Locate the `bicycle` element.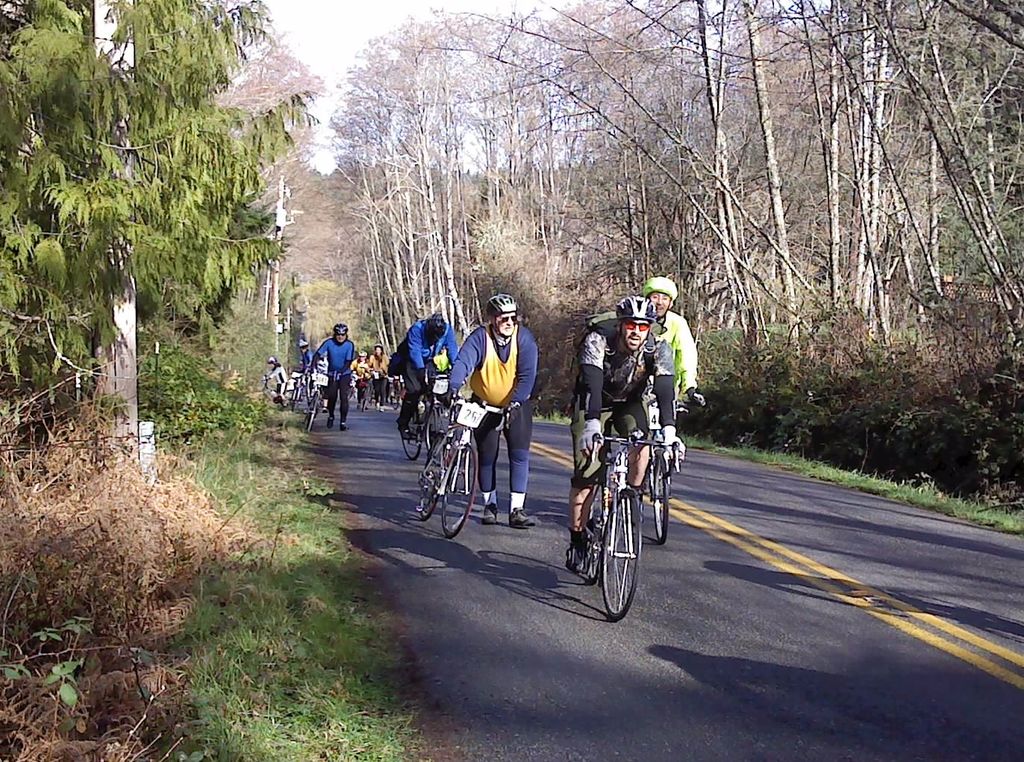
Element bbox: region(562, 416, 680, 620).
